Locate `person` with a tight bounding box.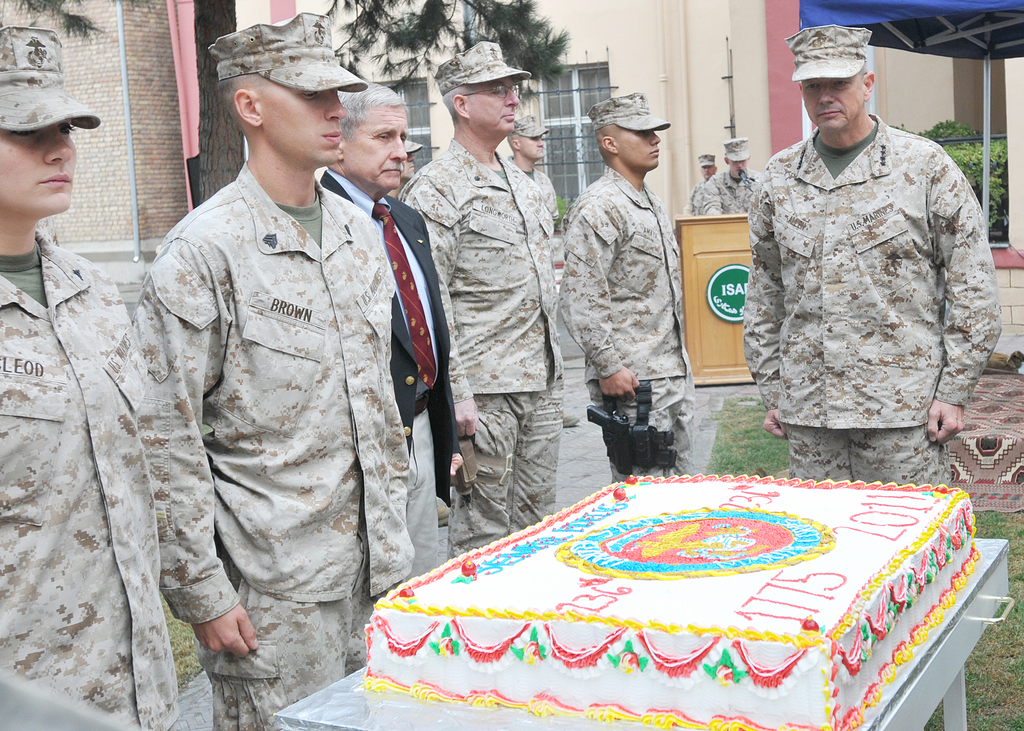
[x1=390, y1=42, x2=554, y2=564].
